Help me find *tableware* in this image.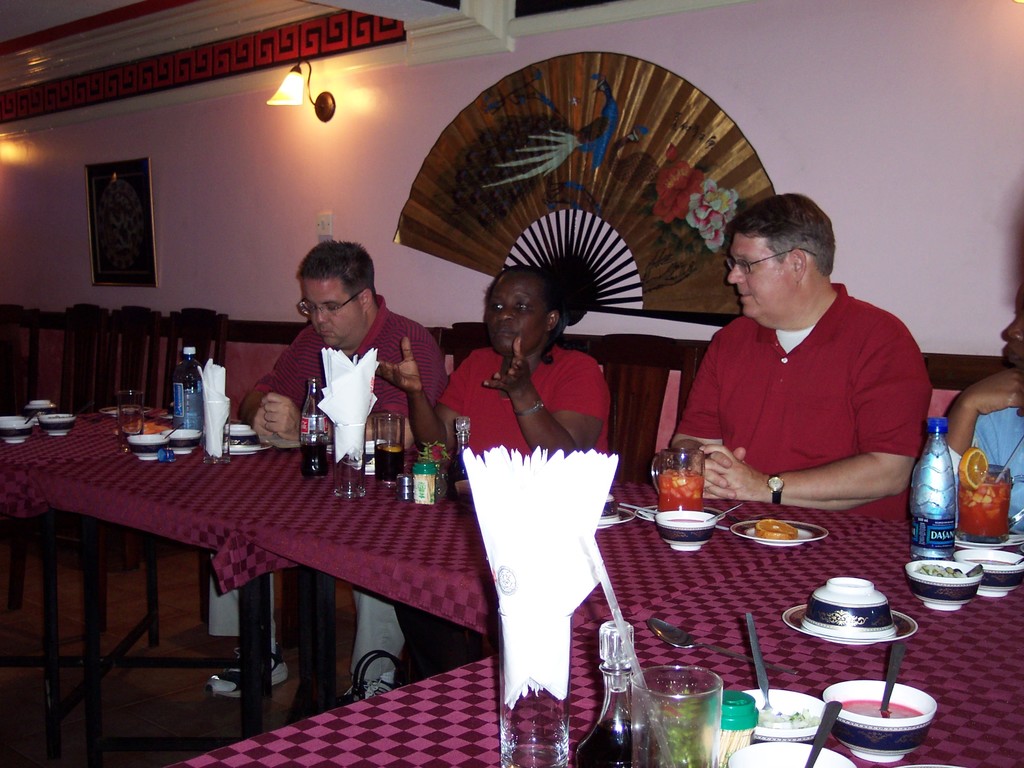
Found it: Rect(951, 547, 1023, 600).
